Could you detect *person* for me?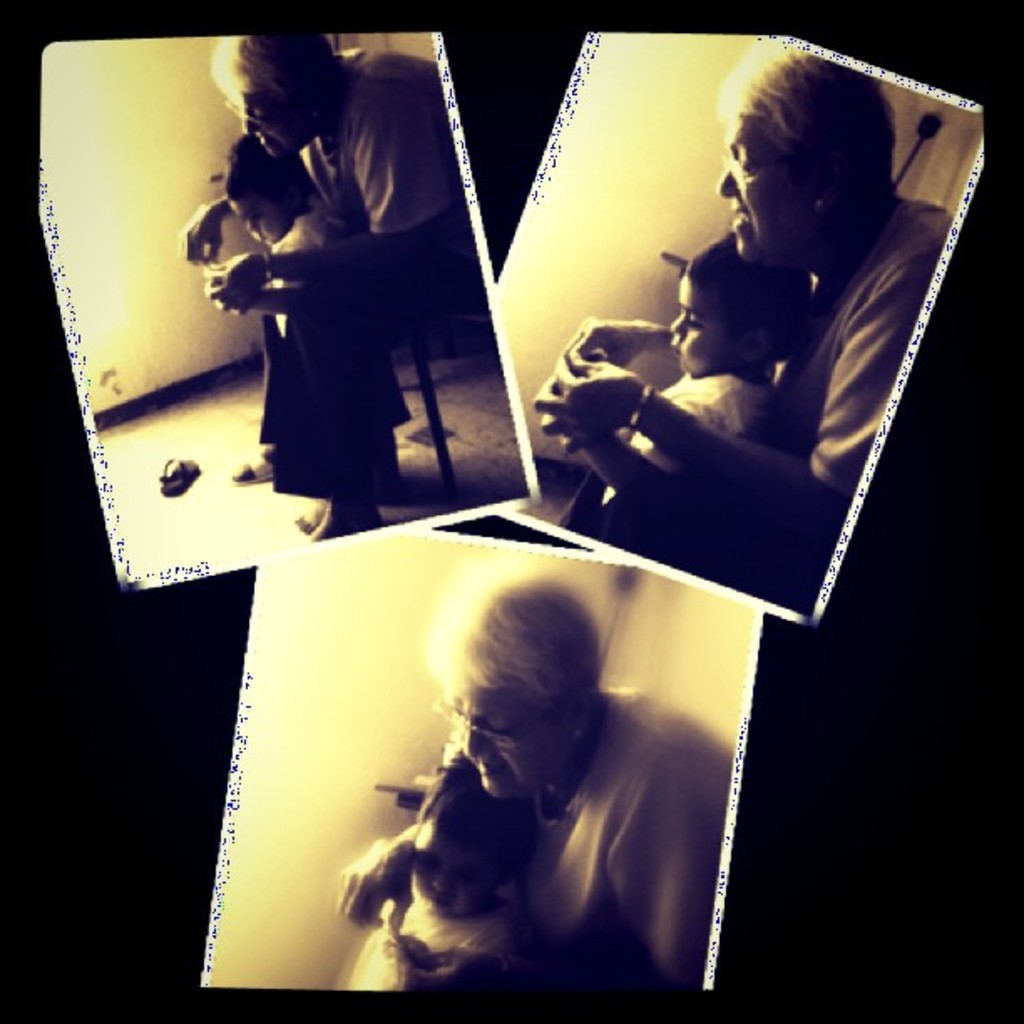
Detection result: BBox(184, 23, 474, 559).
